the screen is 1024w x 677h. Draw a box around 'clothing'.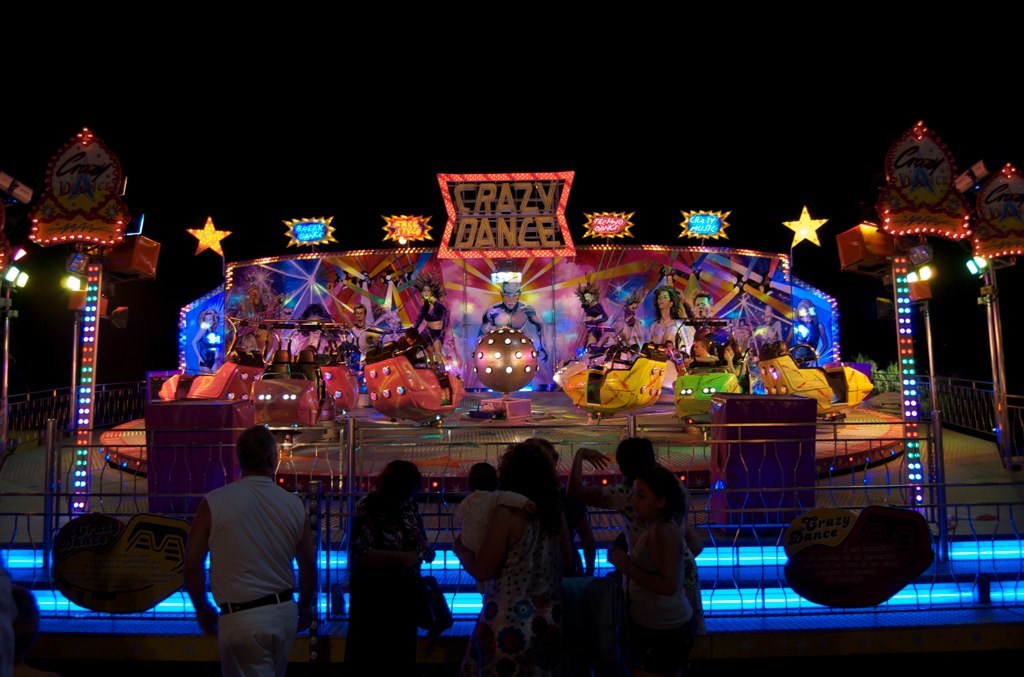
622,533,685,676.
